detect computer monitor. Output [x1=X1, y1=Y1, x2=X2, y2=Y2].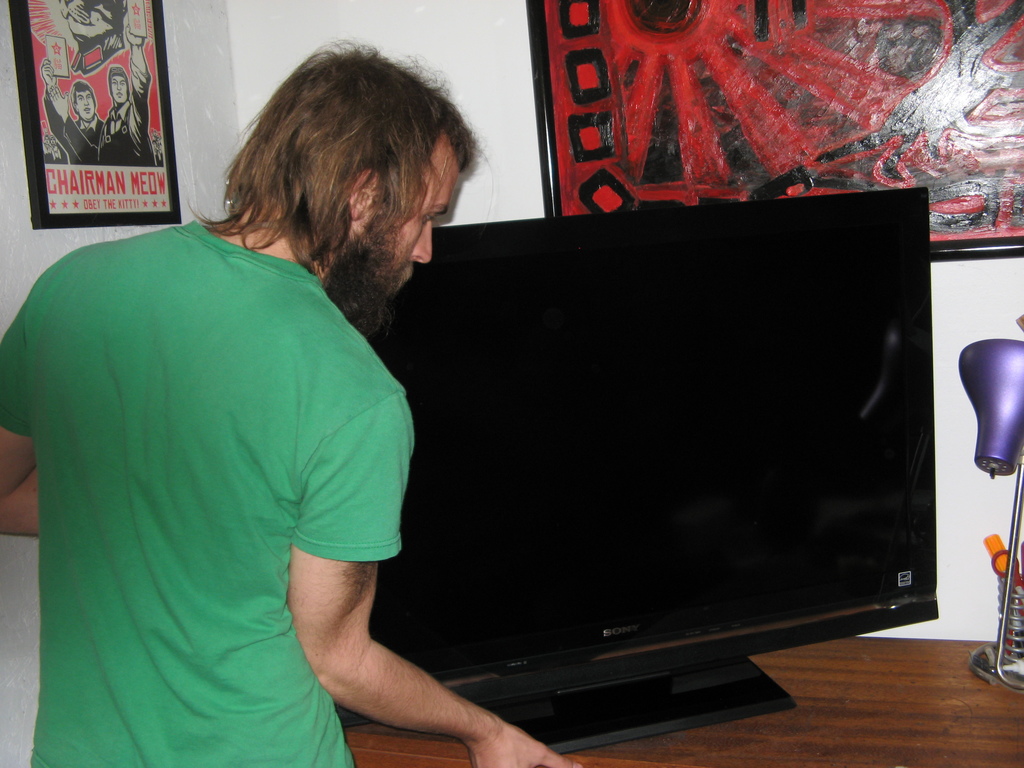
[x1=379, y1=166, x2=934, y2=755].
